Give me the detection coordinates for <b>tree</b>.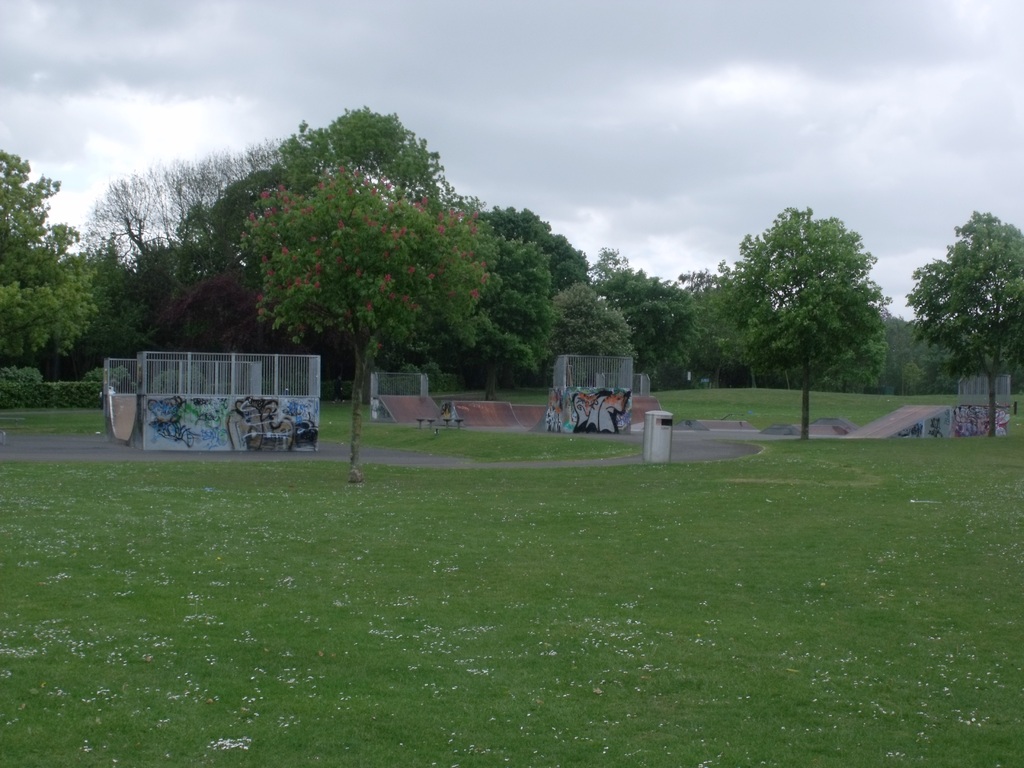
x1=925 y1=184 x2=1020 y2=421.
